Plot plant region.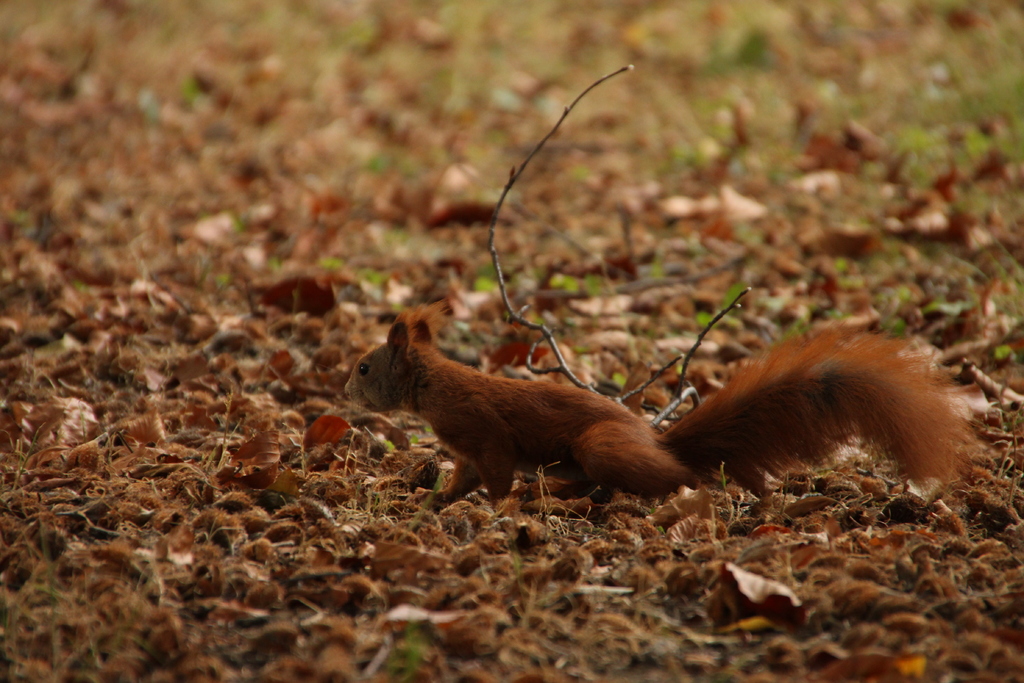
Plotted at x1=924, y1=292, x2=979, y2=317.
